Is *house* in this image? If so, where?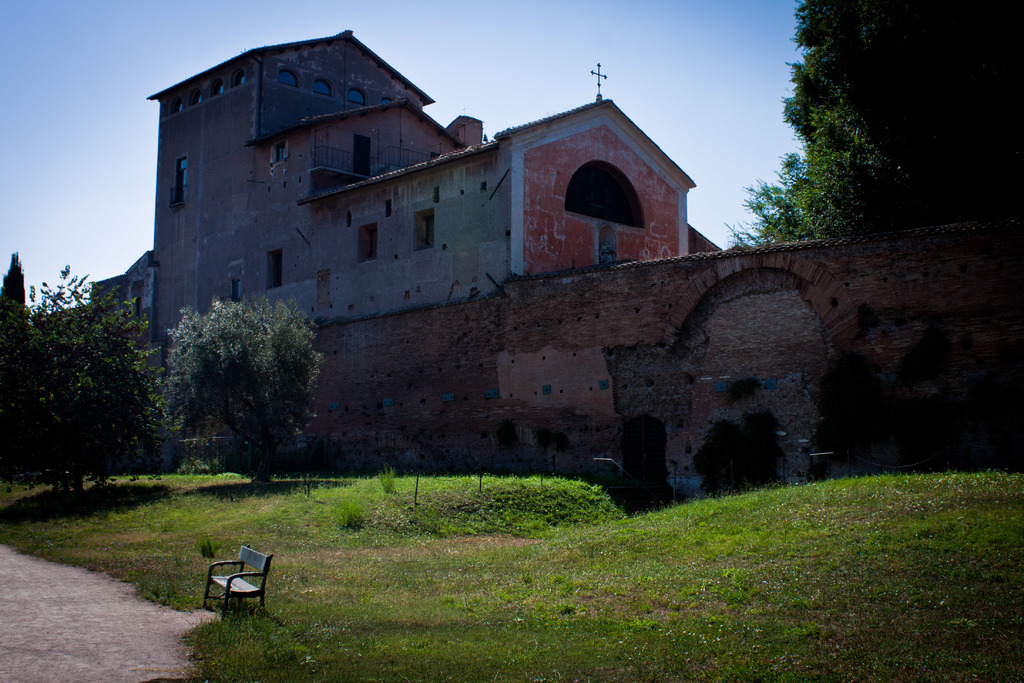
Yes, at l=89, t=21, r=852, b=505.
